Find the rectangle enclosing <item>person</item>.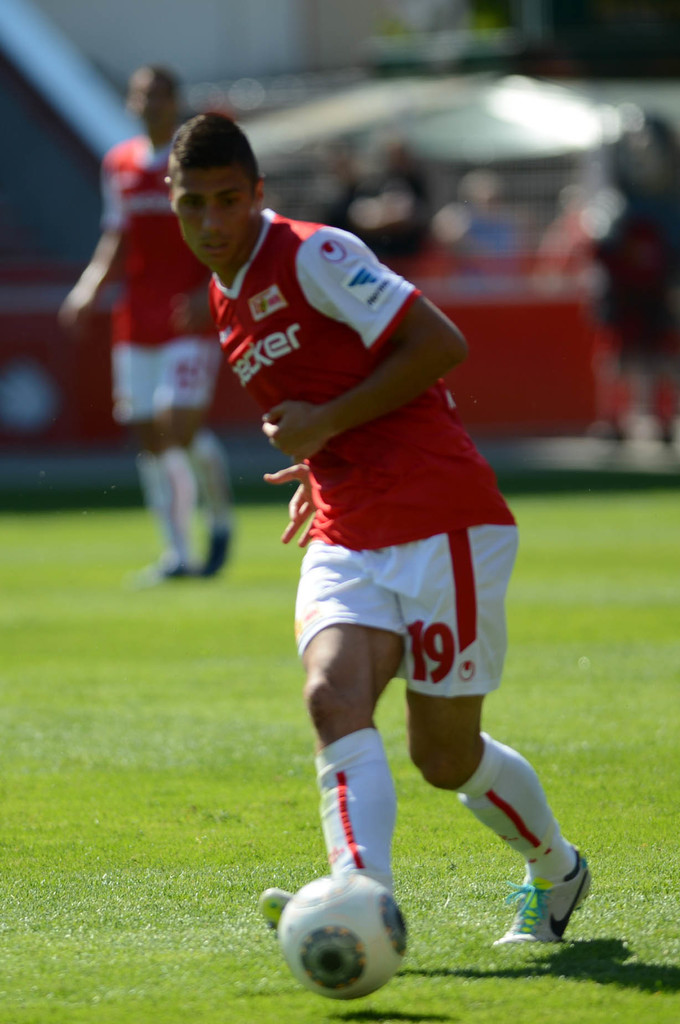
[184, 164, 558, 1010].
